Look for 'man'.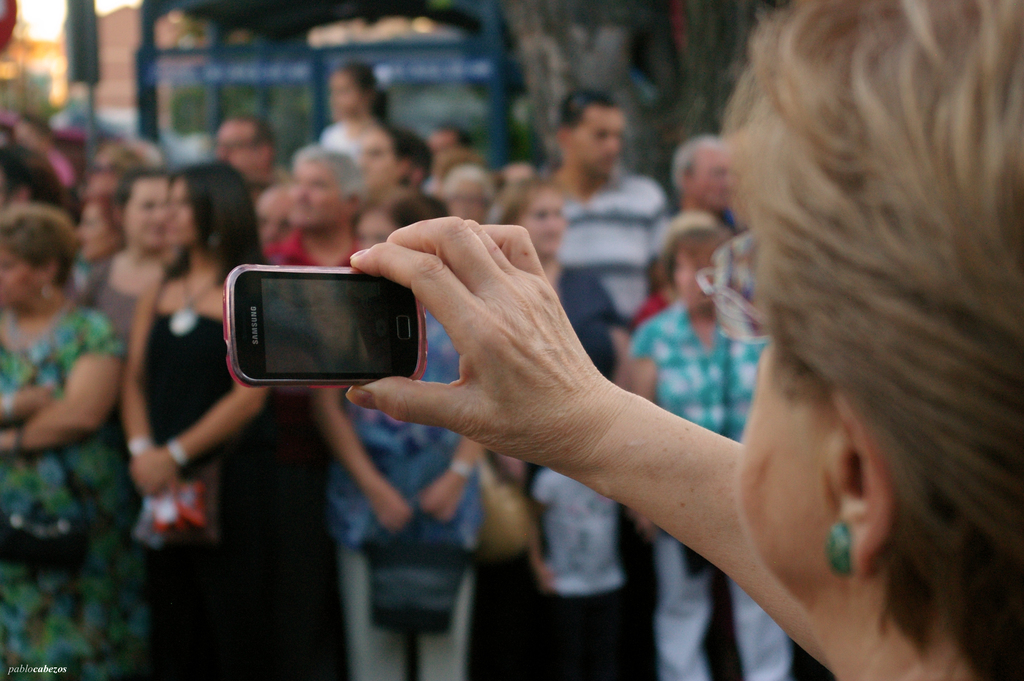
Found: bbox=(532, 95, 684, 338).
